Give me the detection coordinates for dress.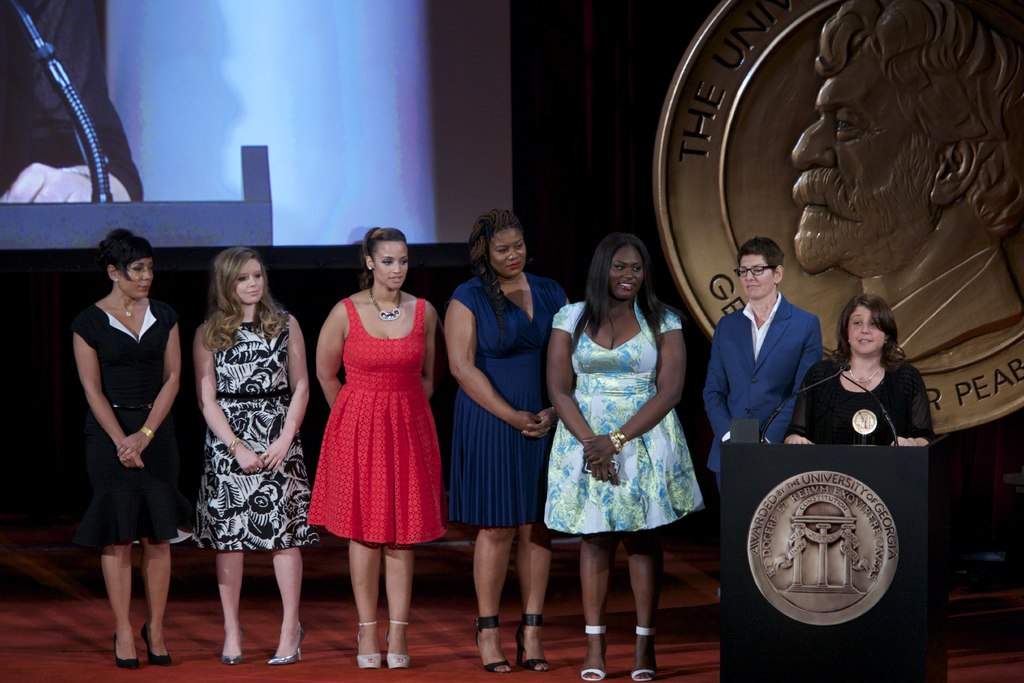
x1=73 y1=304 x2=196 y2=546.
